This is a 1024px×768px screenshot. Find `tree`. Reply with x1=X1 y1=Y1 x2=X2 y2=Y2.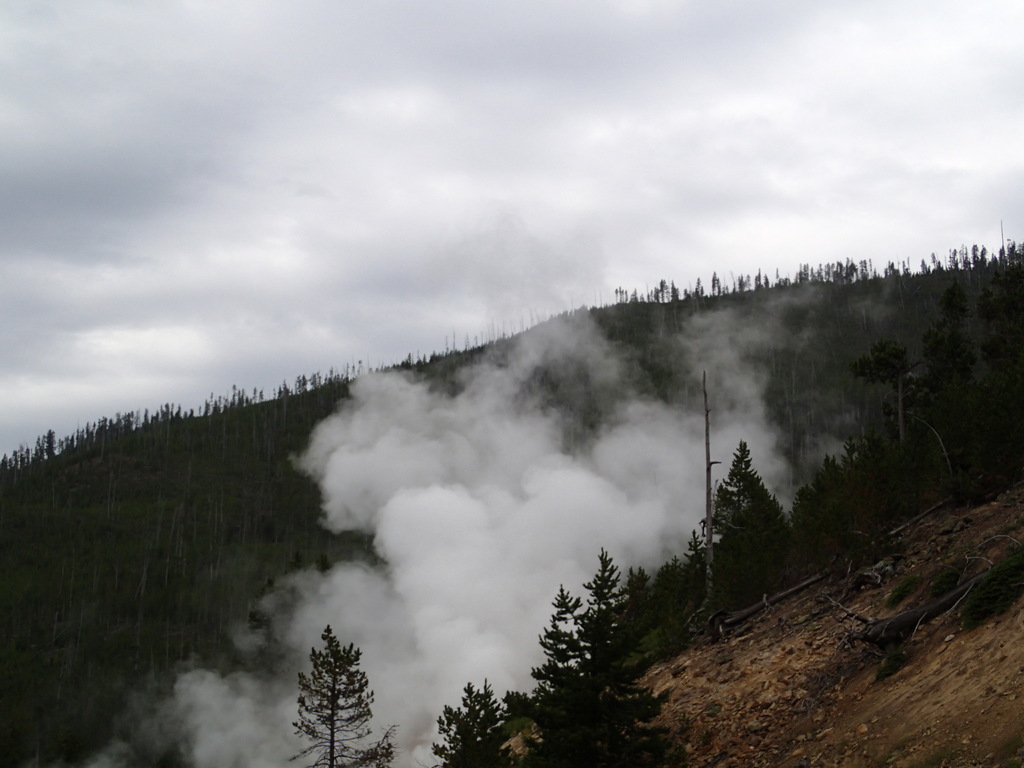
x1=284 y1=628 x2=381 y2=758.
